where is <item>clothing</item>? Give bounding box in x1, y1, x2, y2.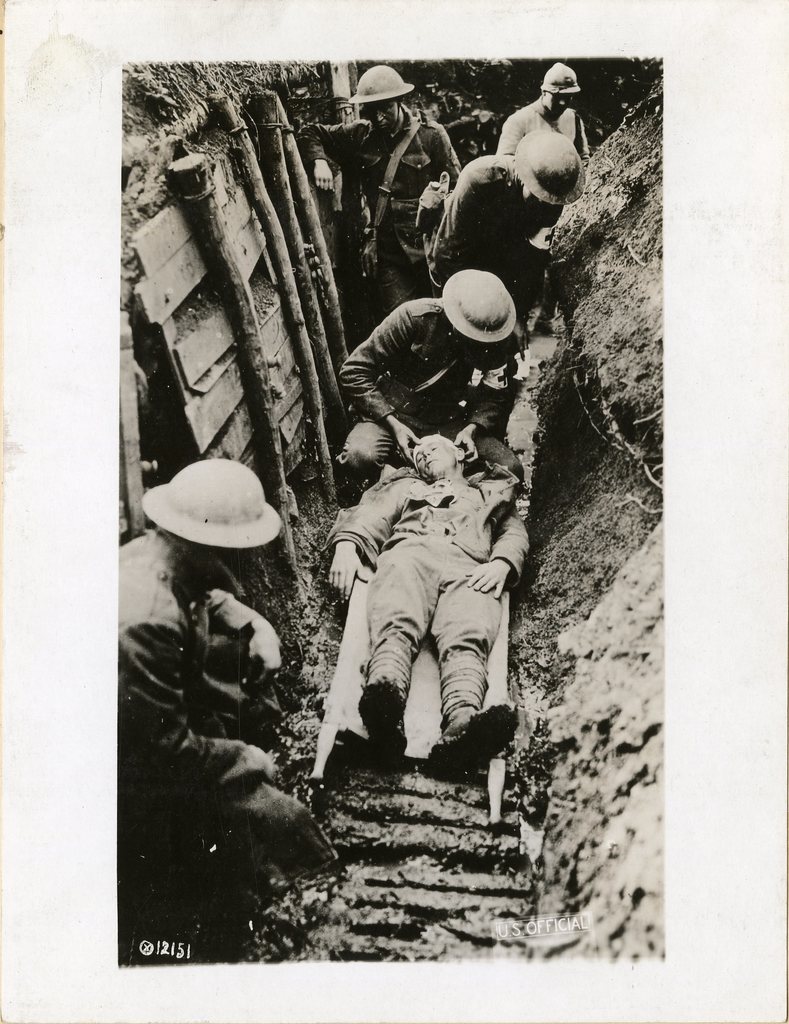
490, 106, 592, 161.
